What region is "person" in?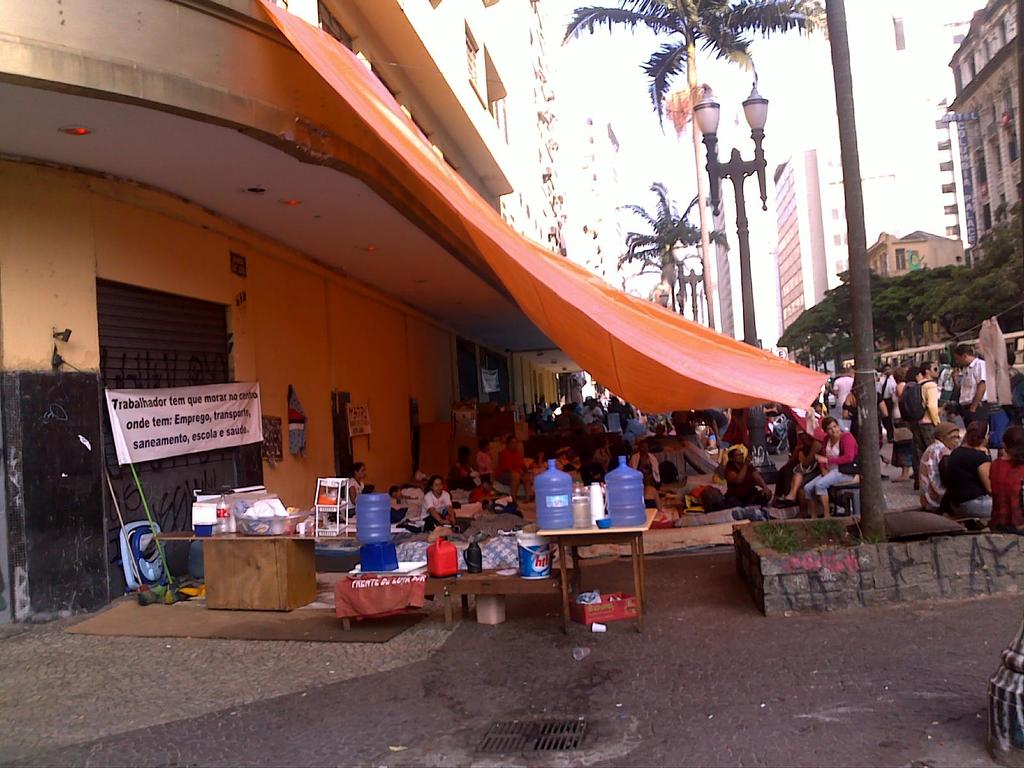
803/415/865/524.
